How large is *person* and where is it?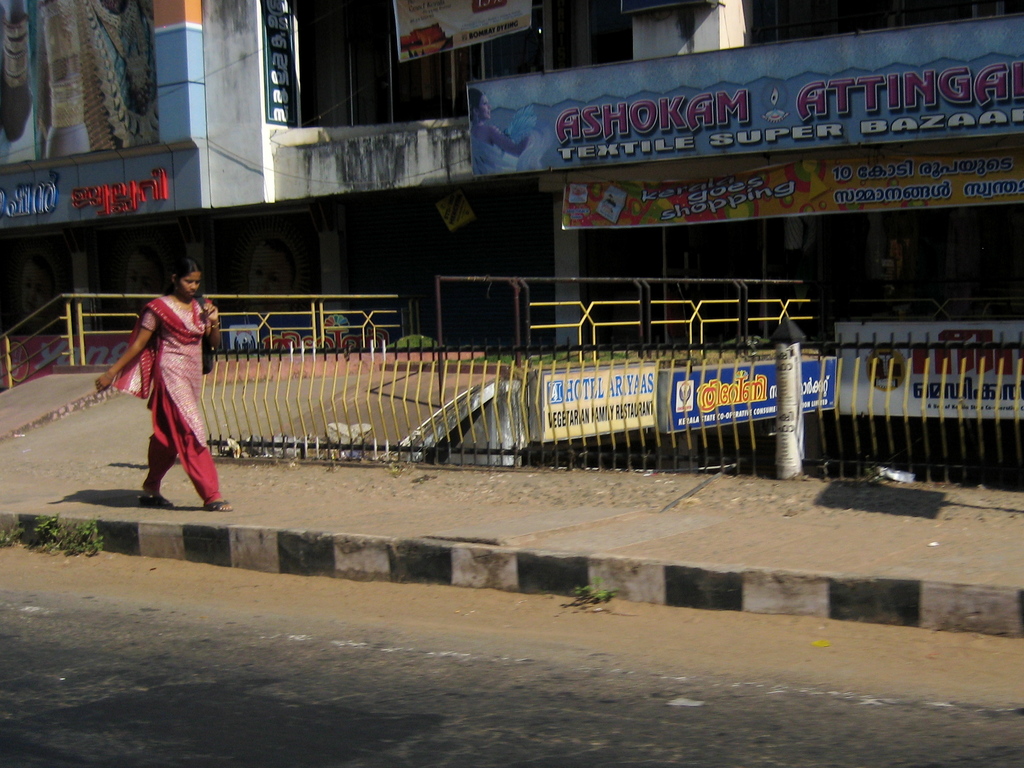
Bounding box: (95,257,232,515).
